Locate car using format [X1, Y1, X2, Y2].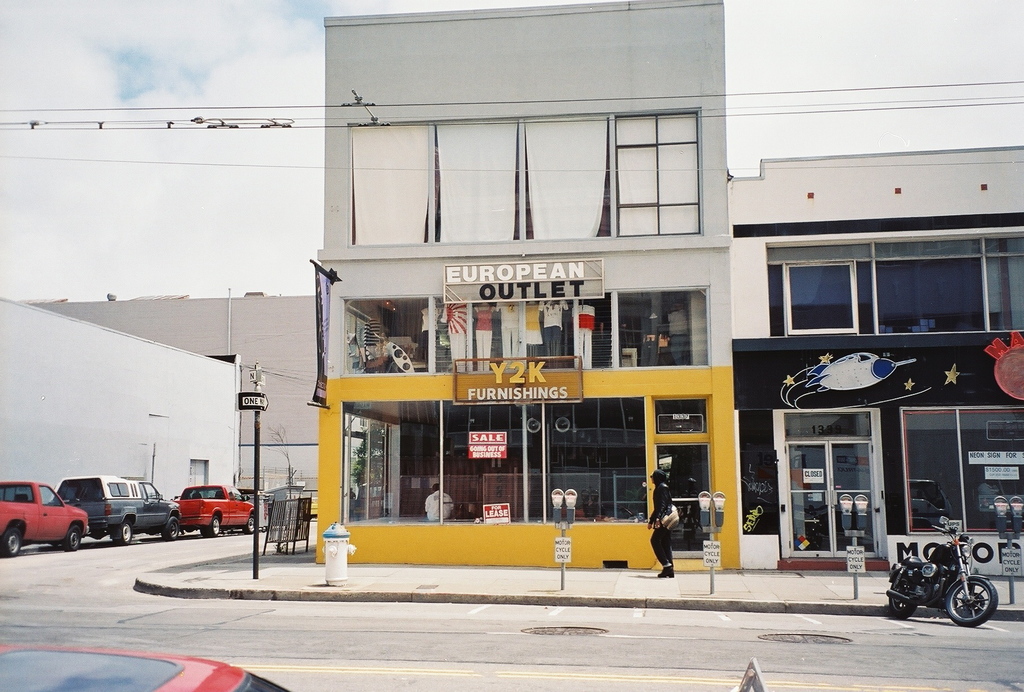
[172, 481, 259, 536].
